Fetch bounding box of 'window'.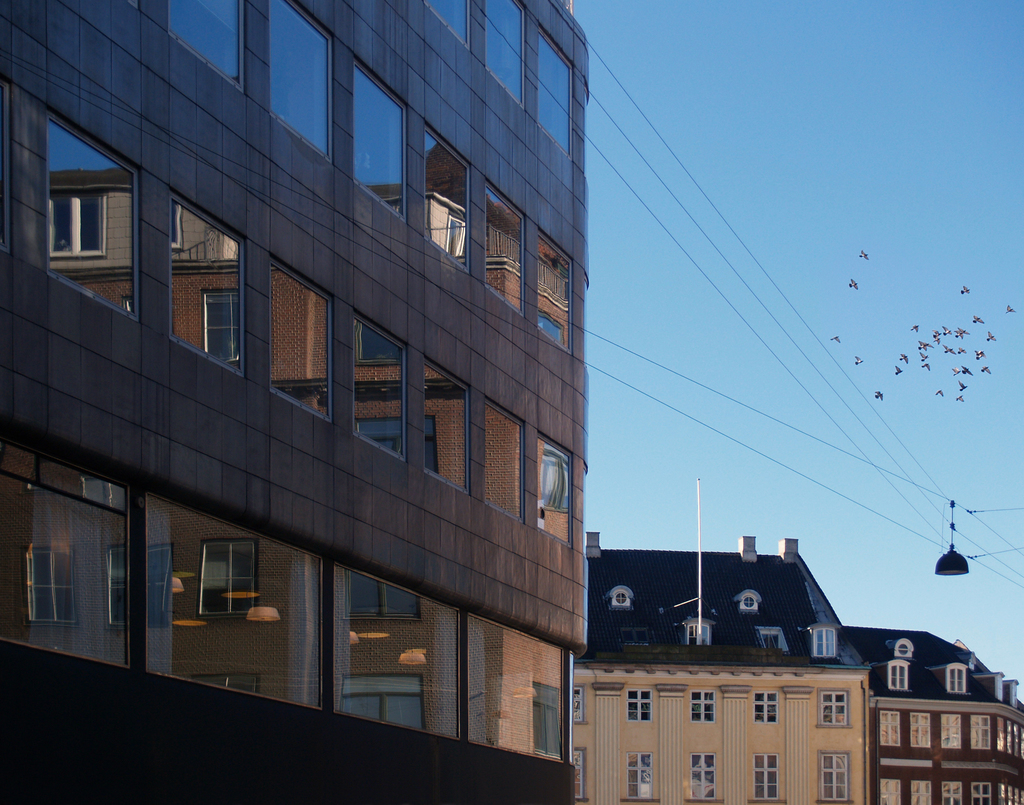
Bbox: {"left": 481, "top": 179, "right": 527, "bottom": 320}.
